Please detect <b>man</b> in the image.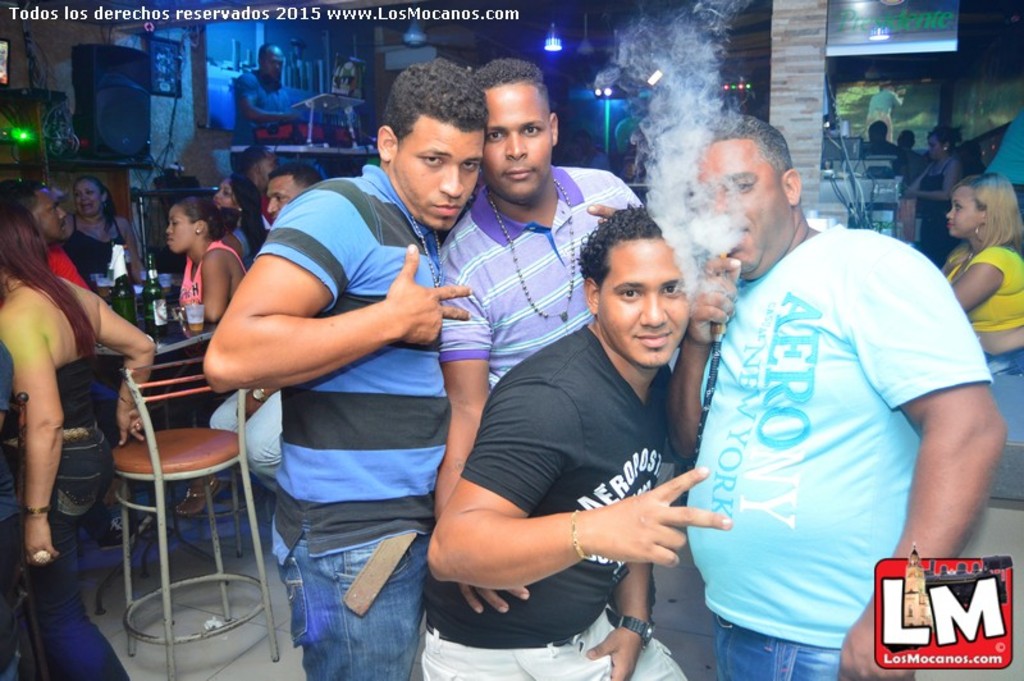
BBox(8, 182, 100, 296).
